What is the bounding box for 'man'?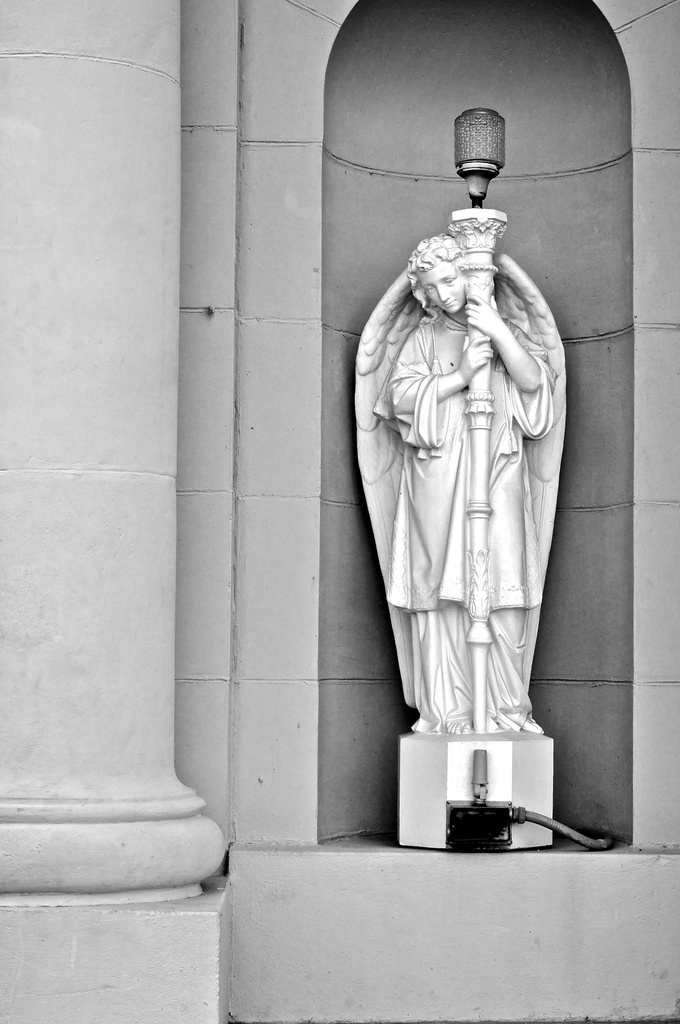
l=338, t=178, r=581, b=731.
